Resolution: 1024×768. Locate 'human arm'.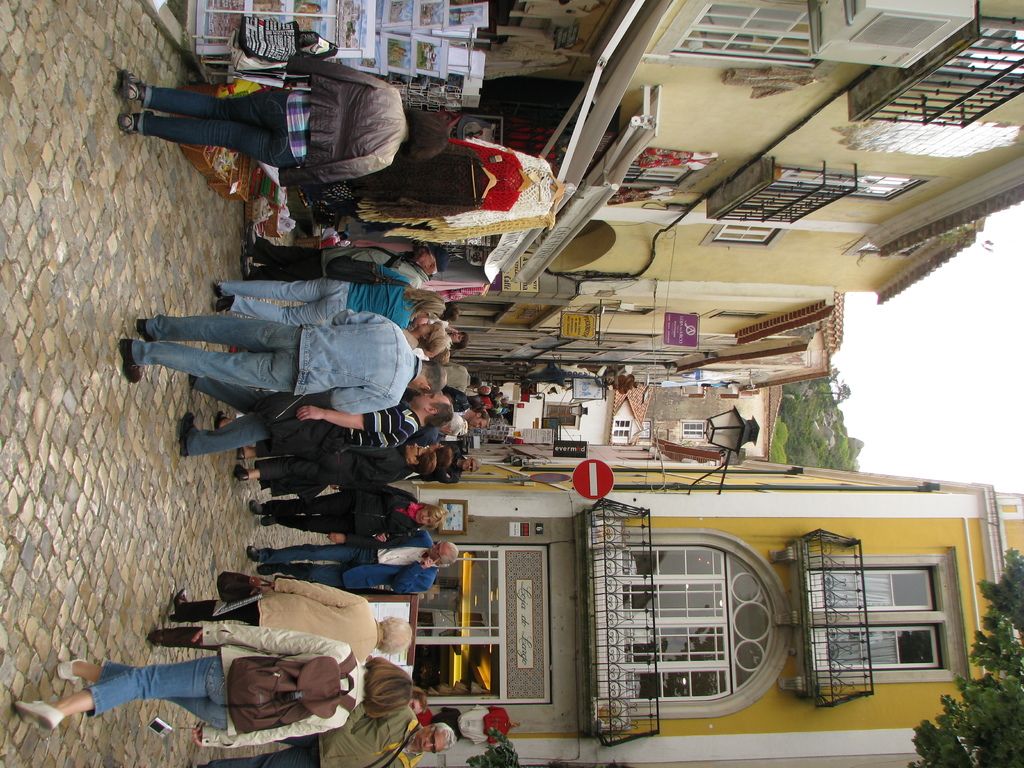
[x1=436, y1=470, x2=460, y2=484].
